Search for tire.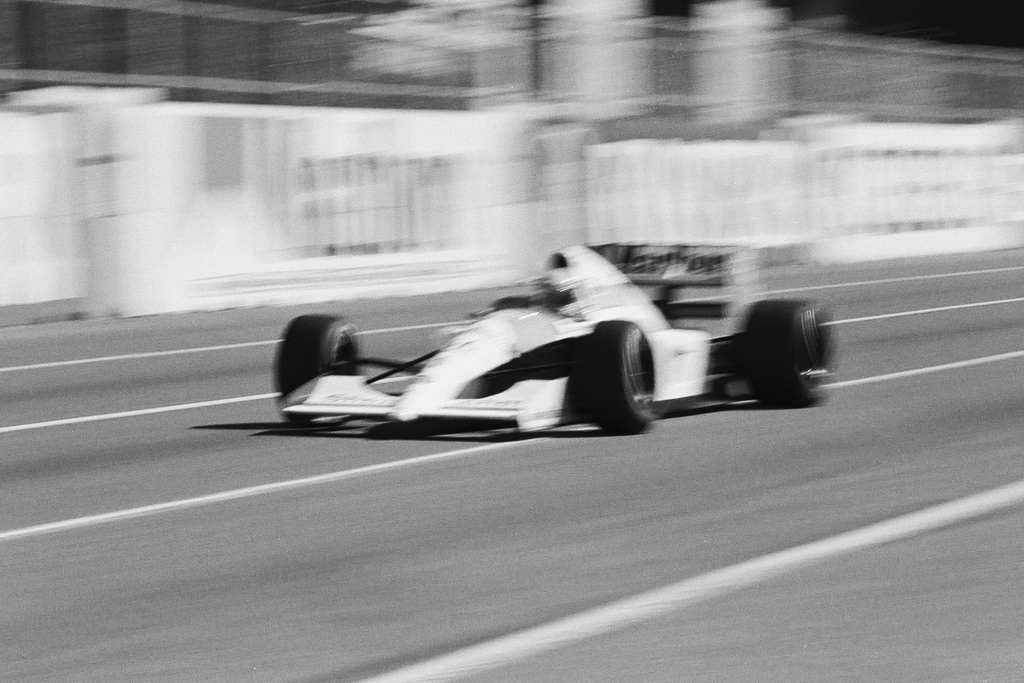
Found at [274, 319, 368, 433].
